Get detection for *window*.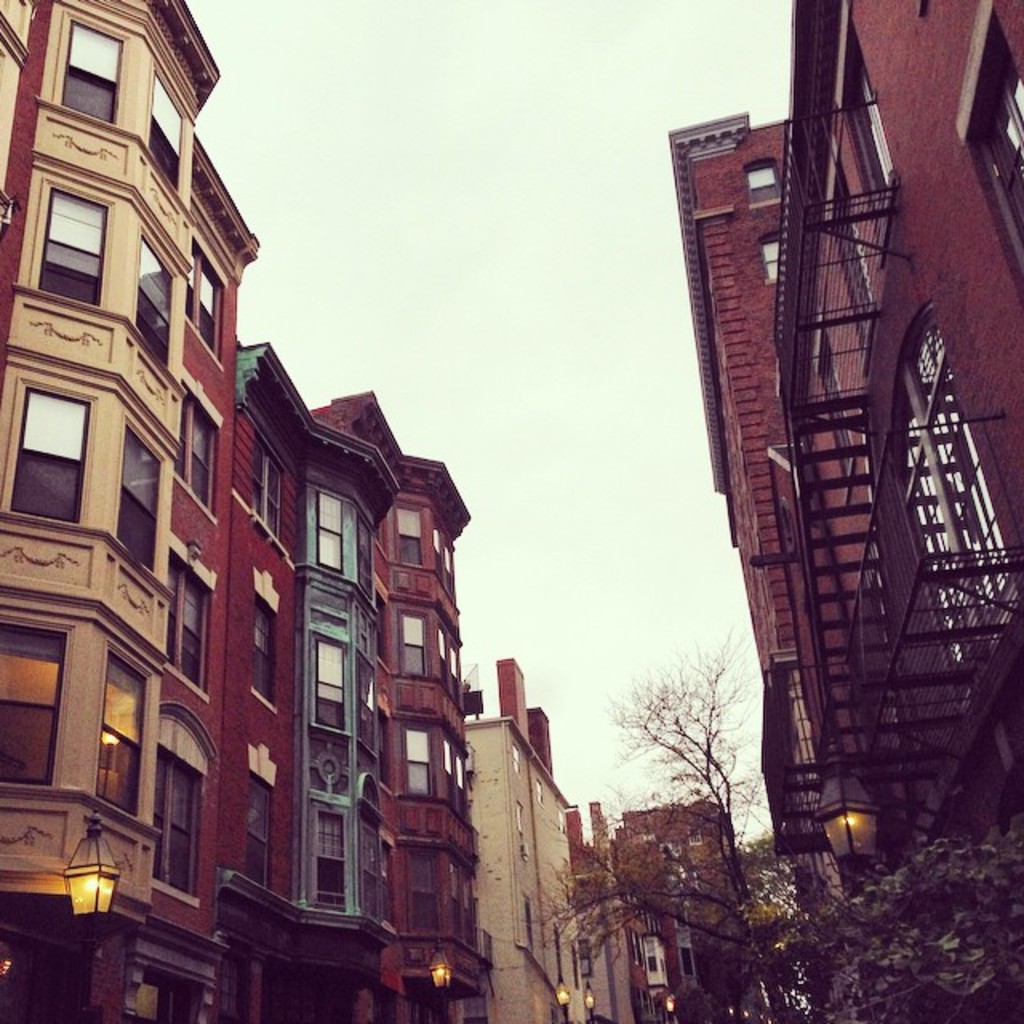
Detection: <bbox>157, 702, 224, 909</bbox>.
